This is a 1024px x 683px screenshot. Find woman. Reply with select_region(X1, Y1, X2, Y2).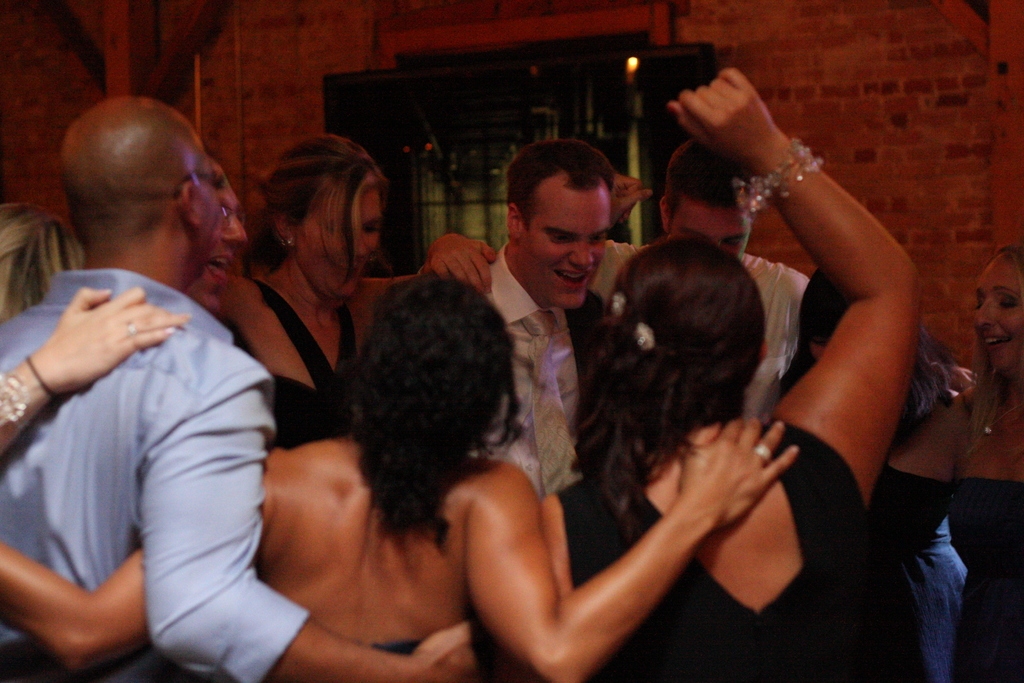
select_region(0, 270, 795, 682).
